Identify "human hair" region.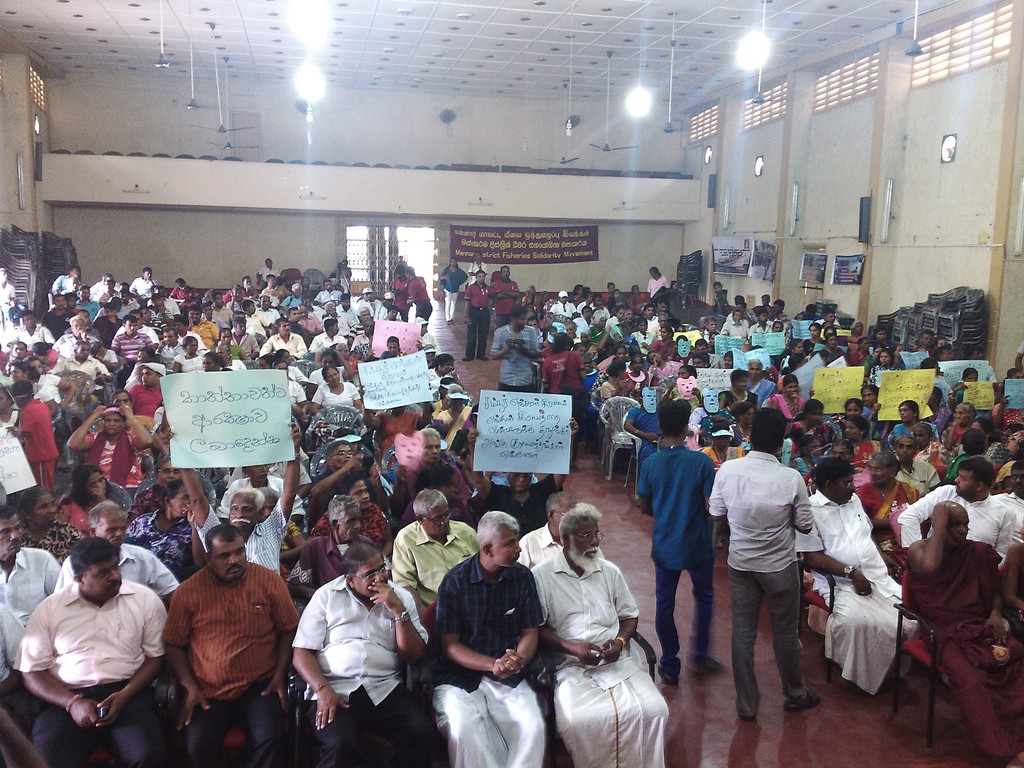
Region: {"x1": 746, "y1": 355, "x2": 759, "y2": 371}.
